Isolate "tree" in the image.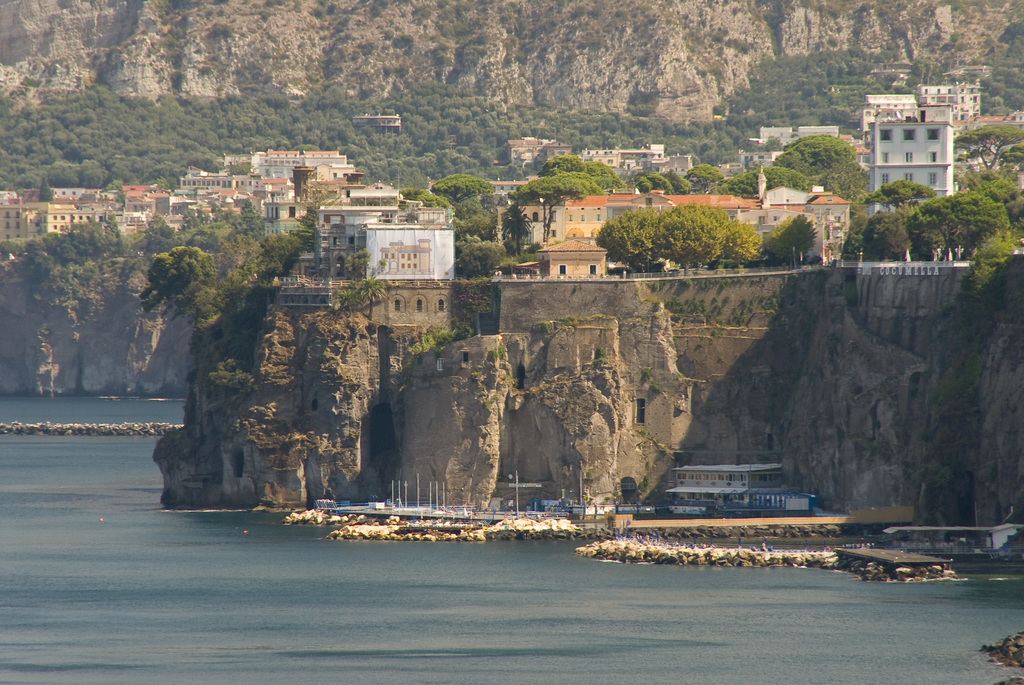
Isolated region: pyautogui.locateOnScreen(132, 244, 216, 324).
